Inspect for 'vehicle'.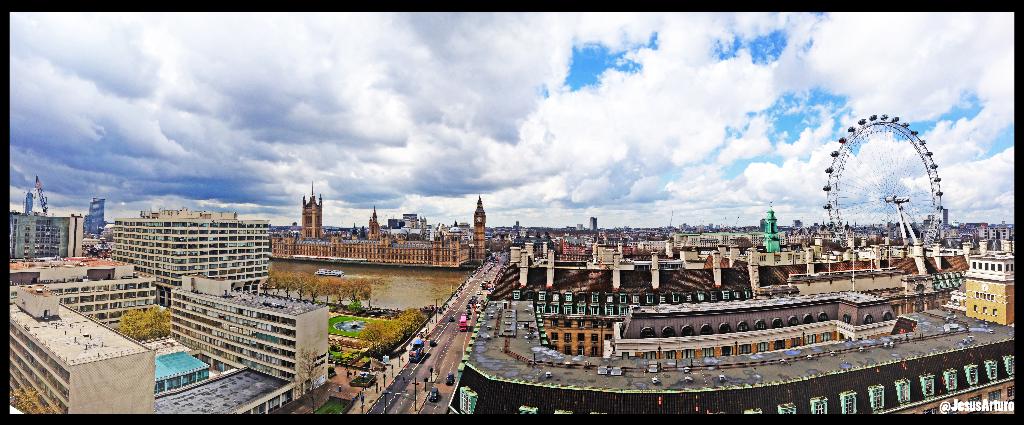
Inspection: [491, 262, 497, 268].
